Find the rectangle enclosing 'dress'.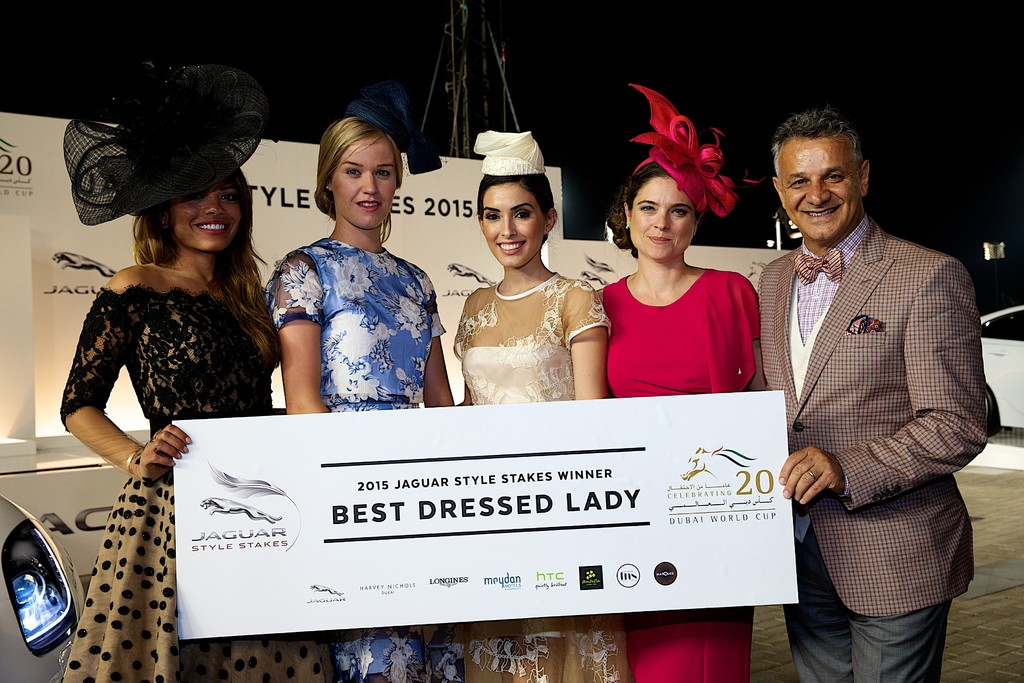
pyautogui.locateOnScreen(456, 279, 629, 682).
